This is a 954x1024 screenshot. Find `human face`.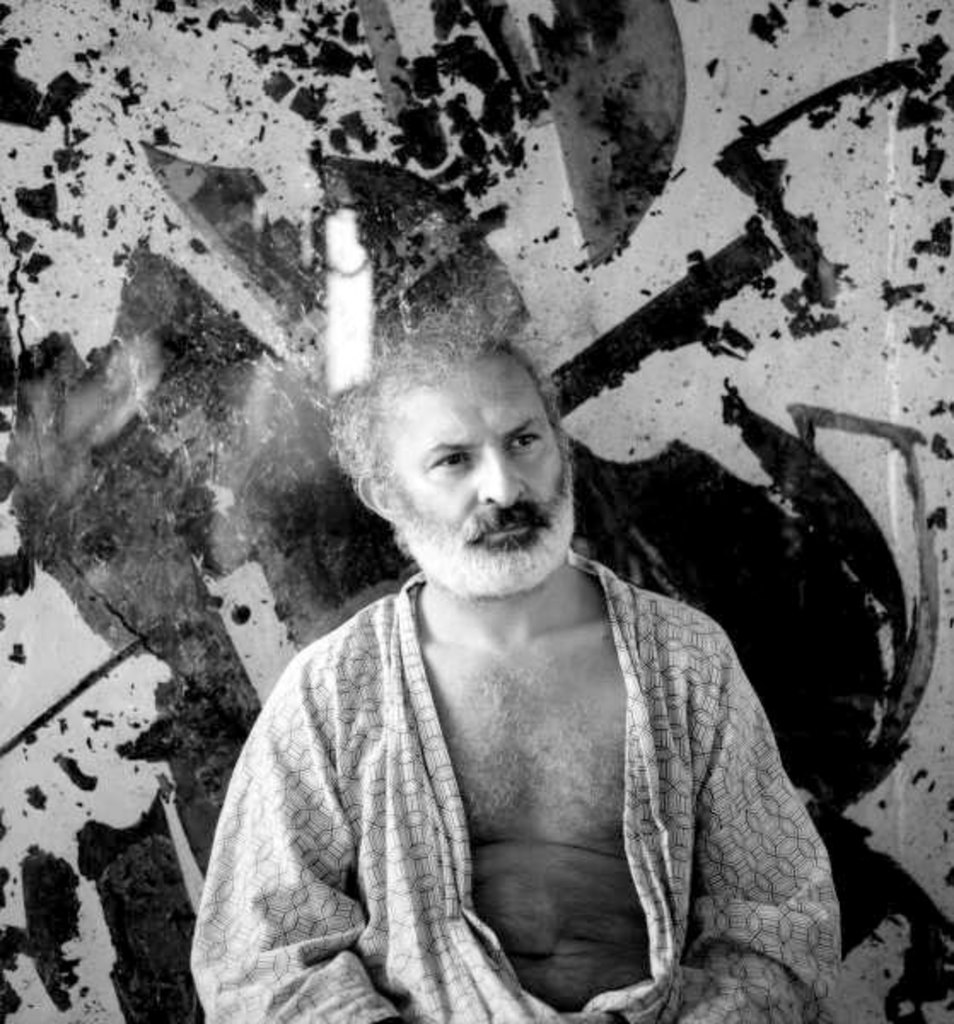
Bounding box: box=[391, 348, 577, 587].
